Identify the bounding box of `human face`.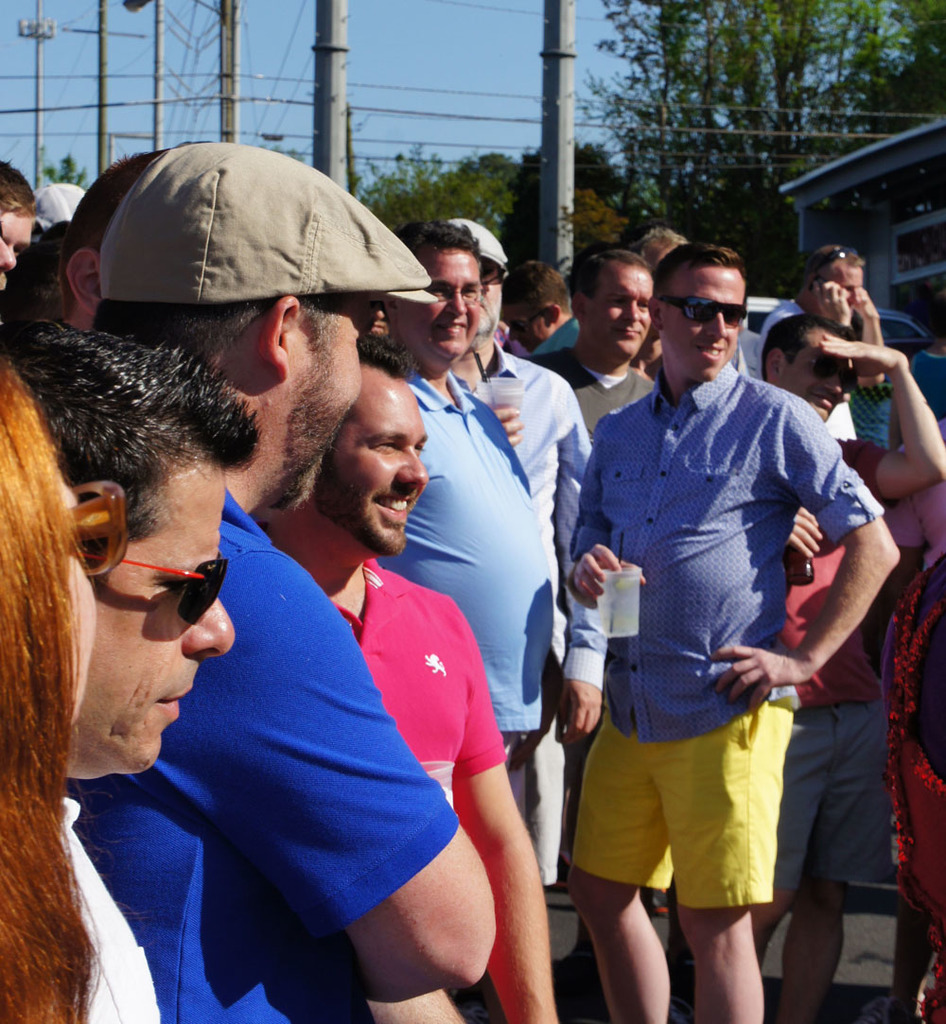
0, 211, 38, 290.
